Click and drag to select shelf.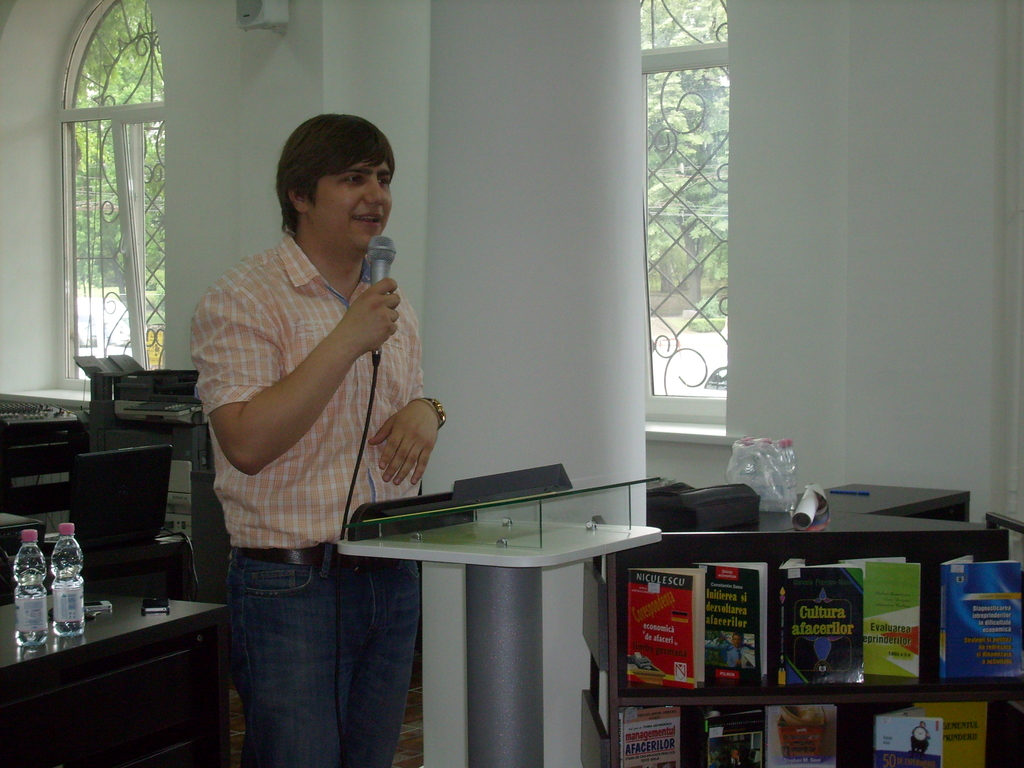
Selection: l=589, t=651, r=626, b=733.
